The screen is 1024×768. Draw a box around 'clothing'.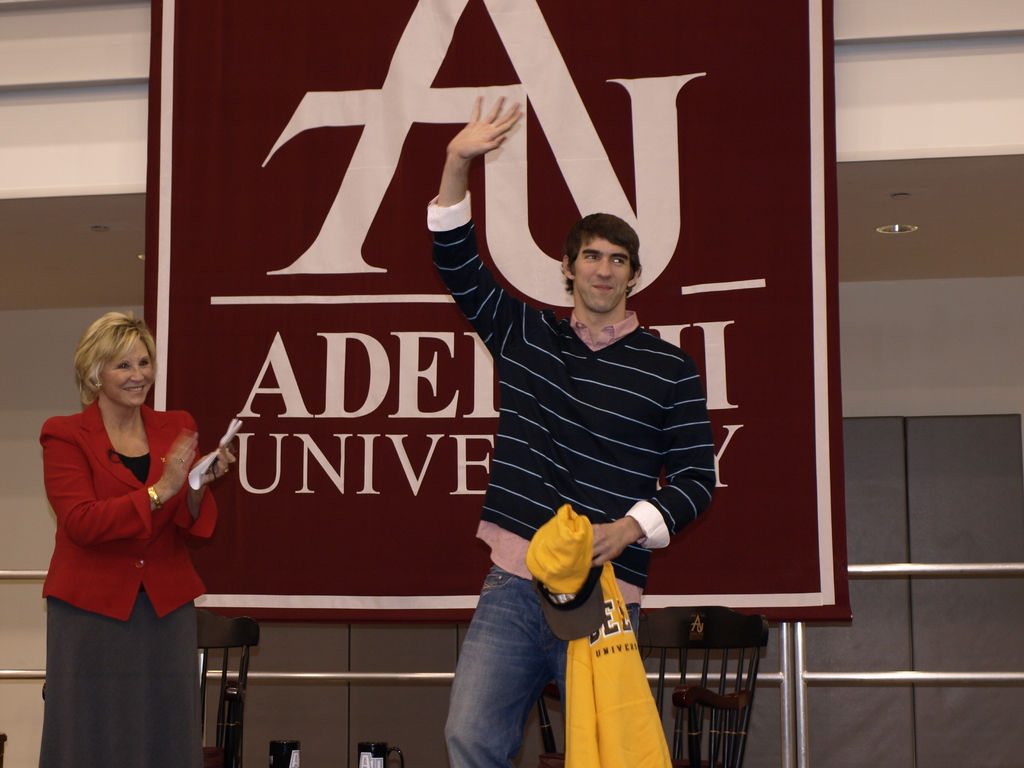
rect(43, 381, 211, 690).
